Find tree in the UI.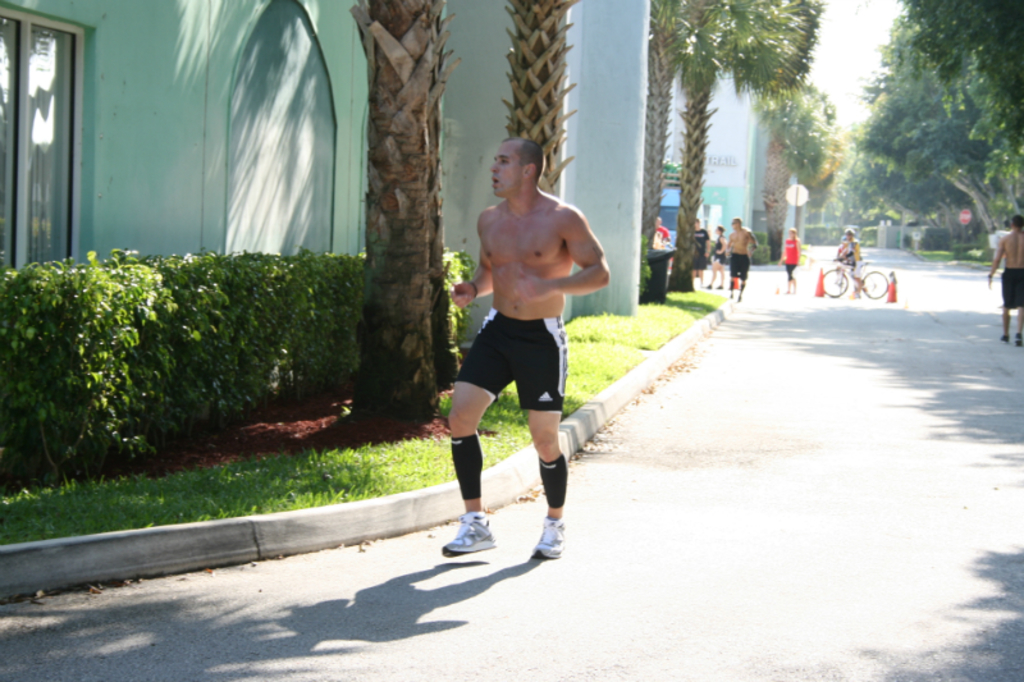
UI element at x1=430, y1=0, x2=461, y2=393.
